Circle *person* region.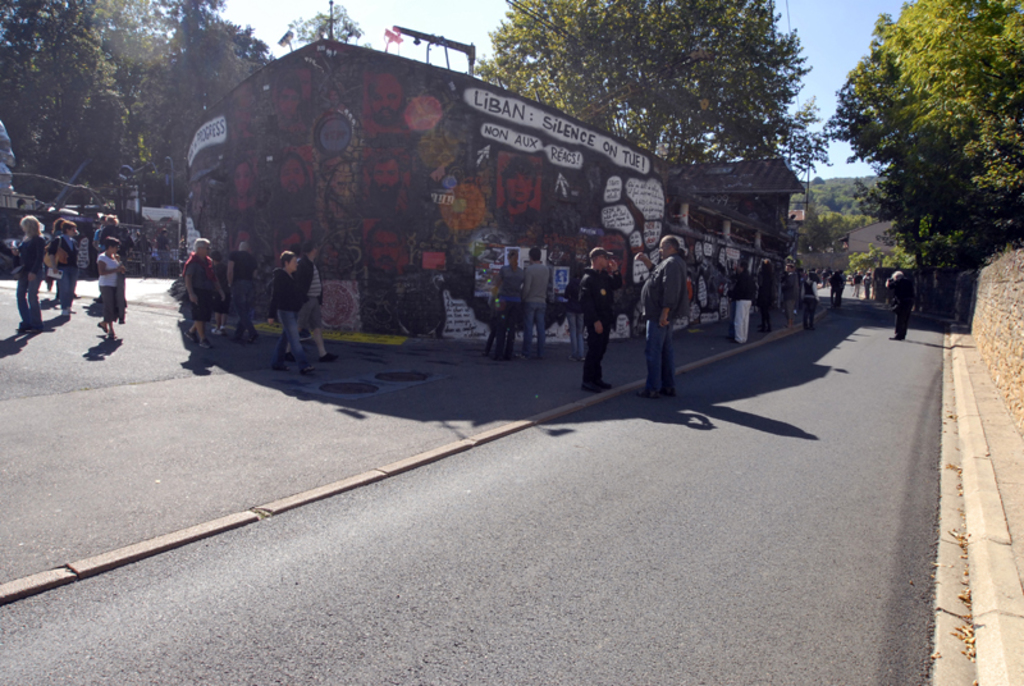
Region: x1=500 y1=259 x2=527 y2=355.
